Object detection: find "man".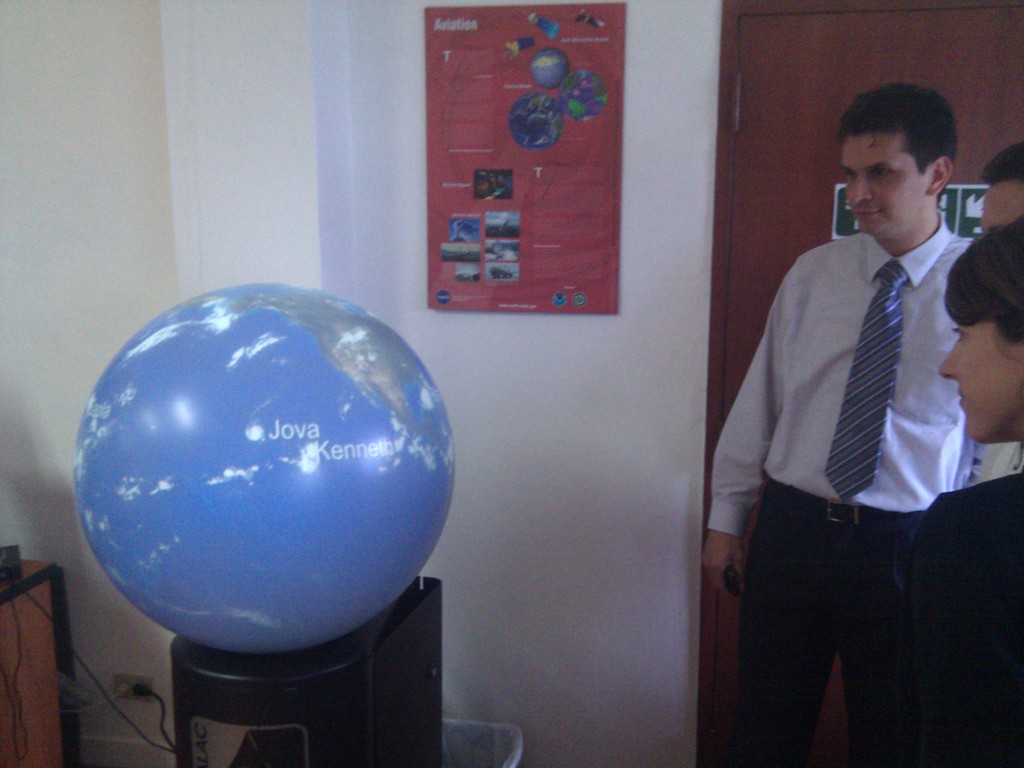
(left=712, top=74, right=1009, bottom=726).
